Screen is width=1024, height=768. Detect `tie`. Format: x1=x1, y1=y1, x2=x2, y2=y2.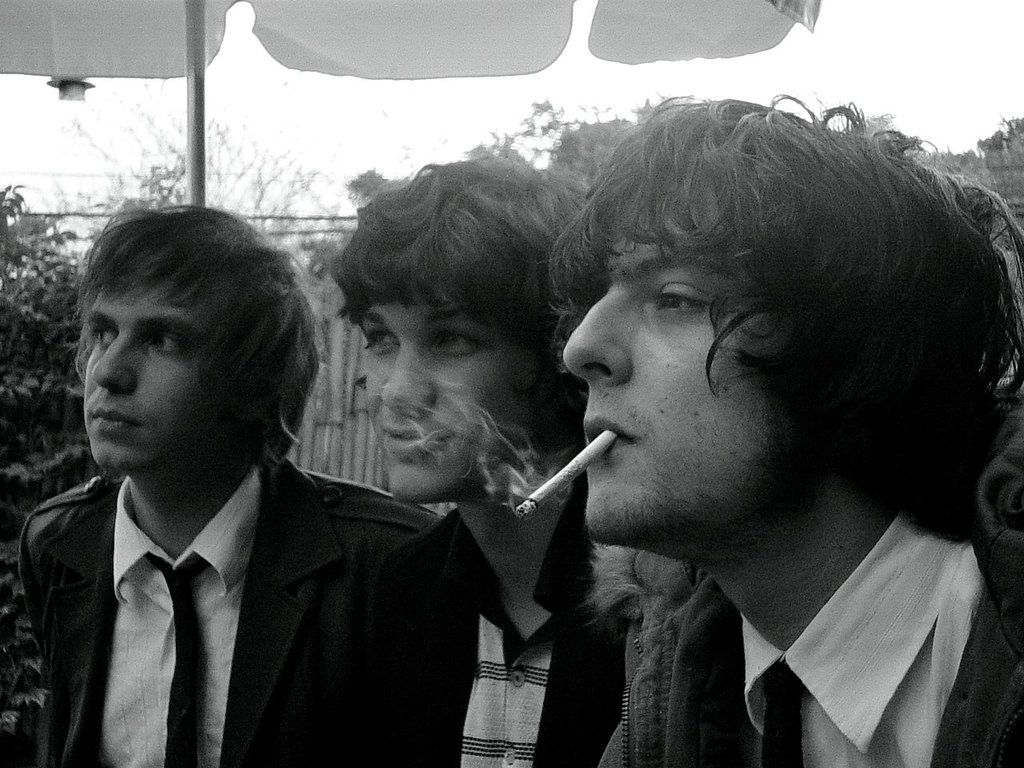
x1=145, y1=548, x2=213, y2=766.
